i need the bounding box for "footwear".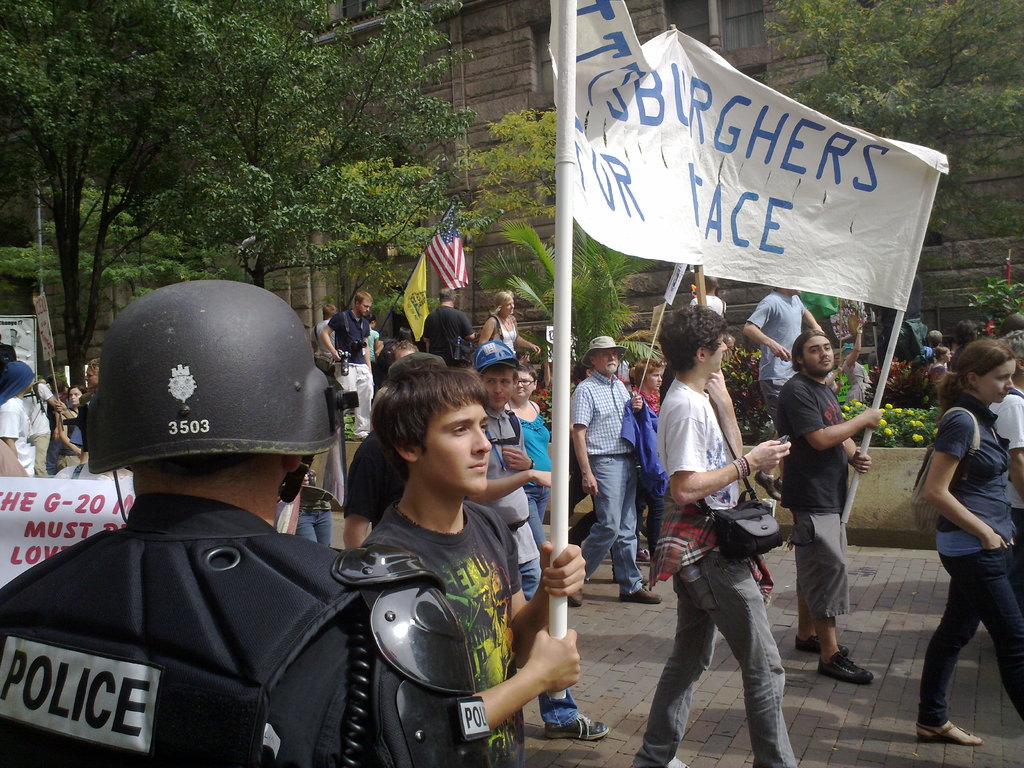
Here it is: (x1=353, y1=436, x2=368, y2=442).
